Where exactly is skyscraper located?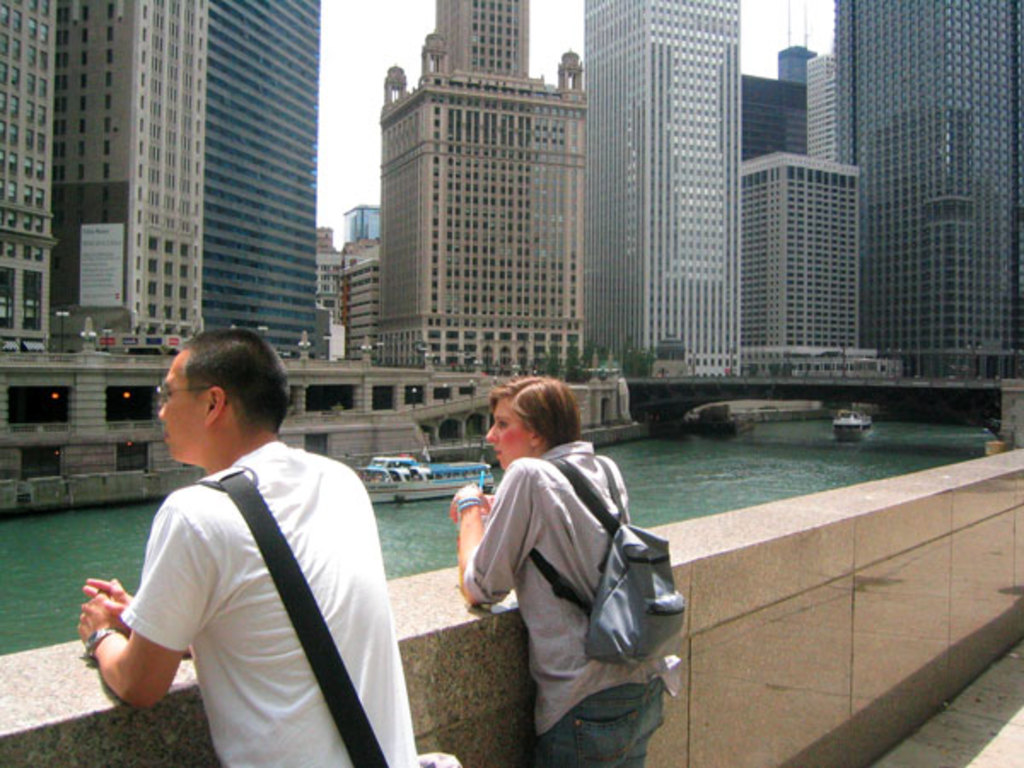
Its bounding box is locate(205, 0, 317, 355).
